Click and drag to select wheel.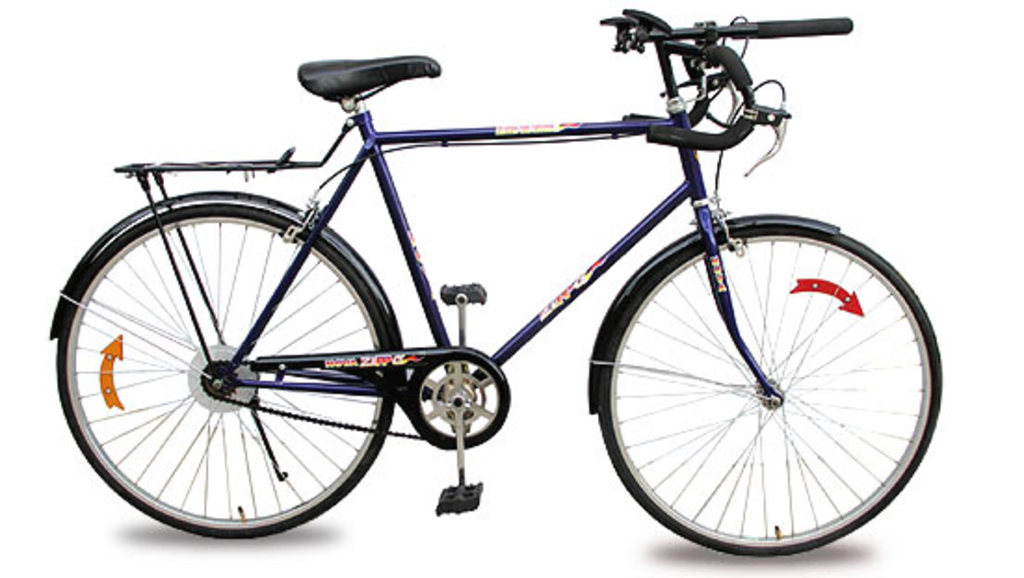
Selection: pyautogui.locateOnScreen(593, 219, 944, 556).
